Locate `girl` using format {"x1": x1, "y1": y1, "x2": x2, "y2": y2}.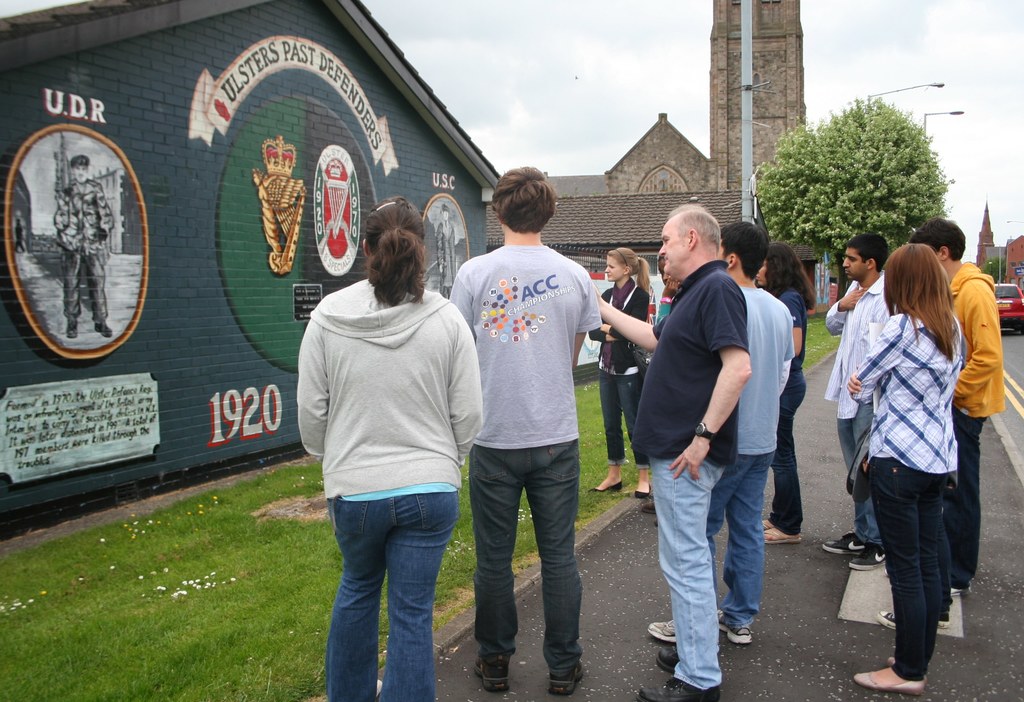
{"x1": 582, "y1": 242, "x2": 648, "y2": 515}.
